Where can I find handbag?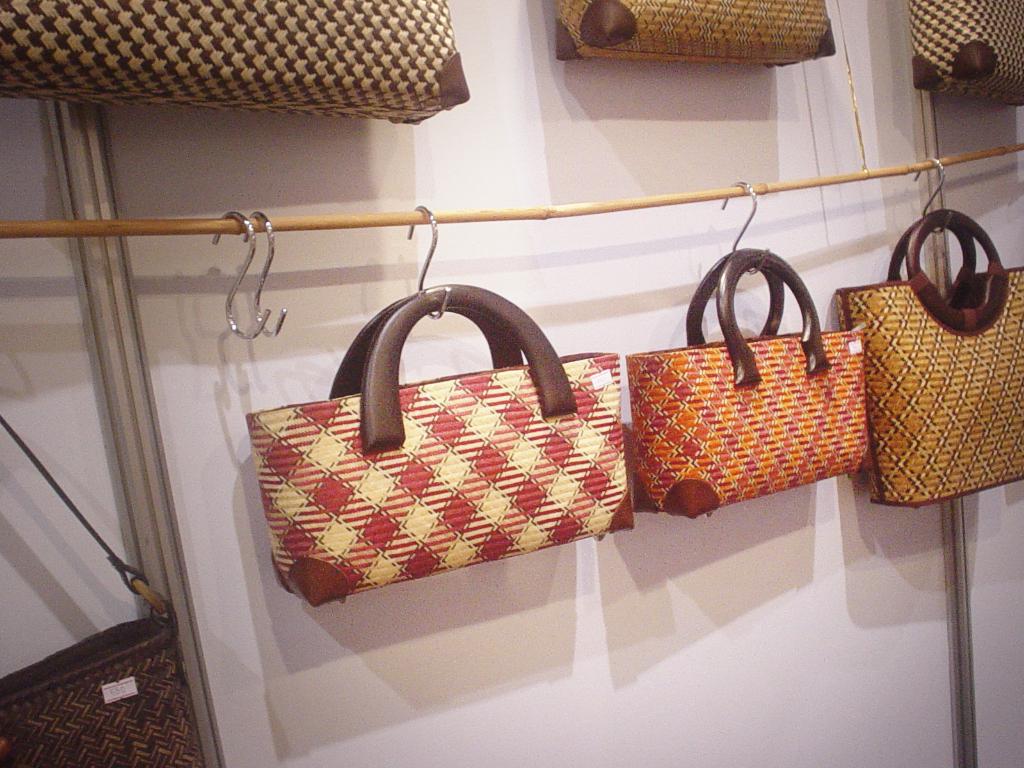
You can find it at <box>547,0,830,78</box>.
